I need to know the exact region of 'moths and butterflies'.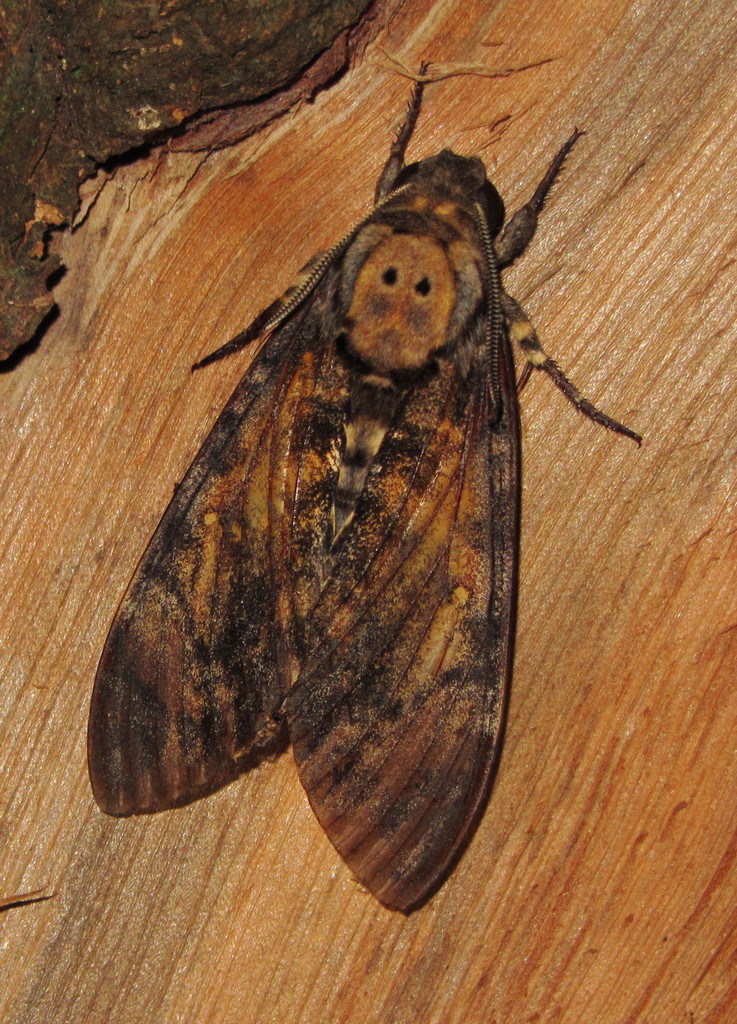
Region: select_region(88, 59, 647, 916).
